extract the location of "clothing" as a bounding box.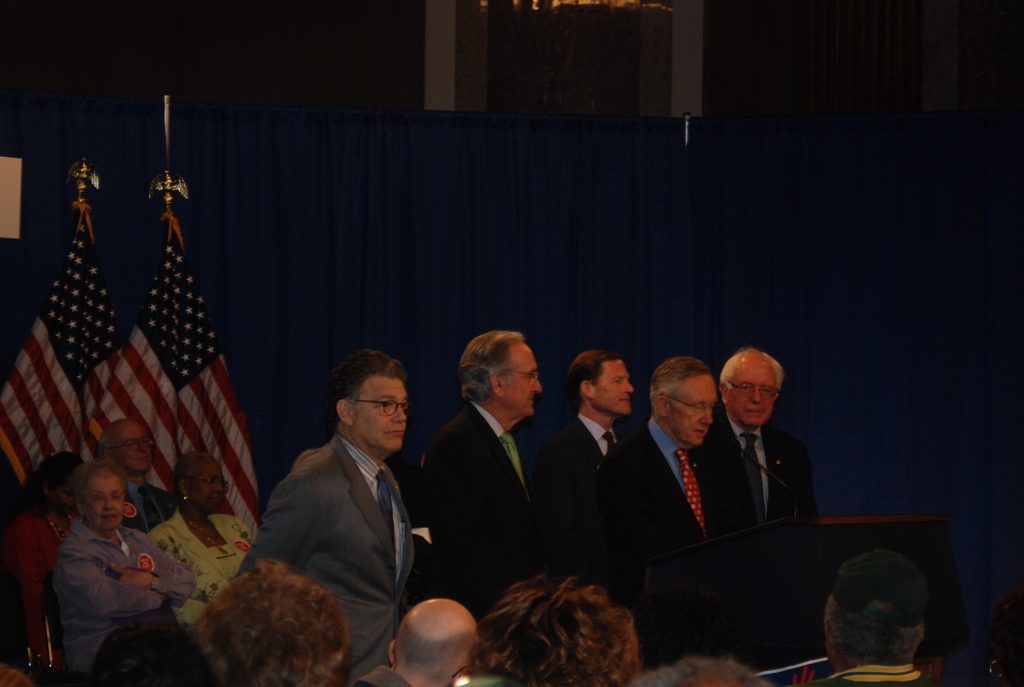
pyautogui.locateOnScreen(28, 489, 179, 667).
